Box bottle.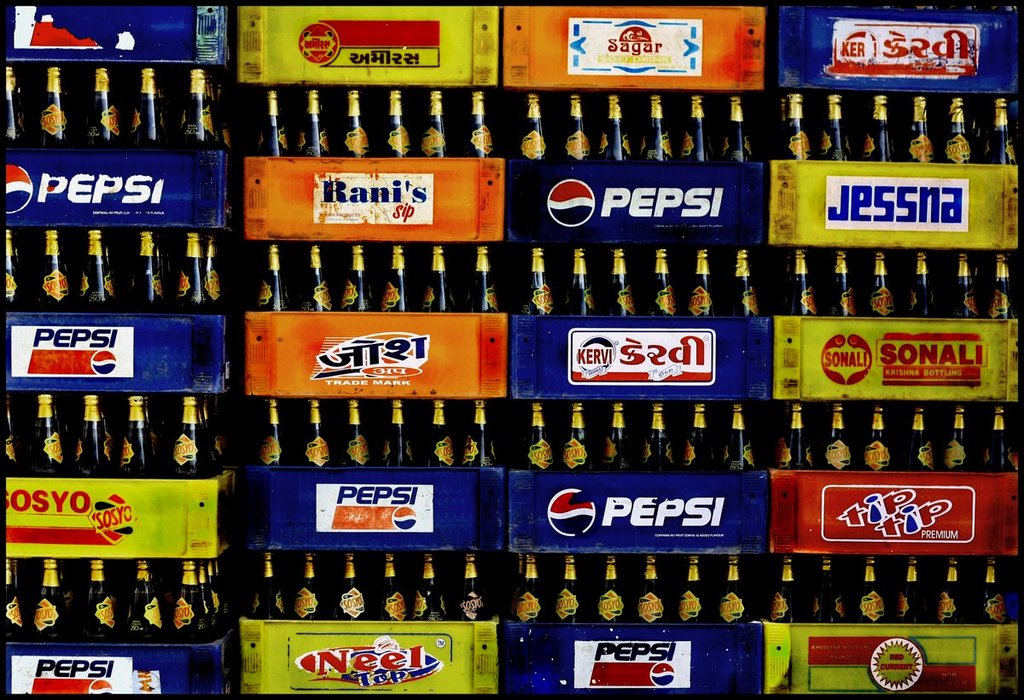
(left=864, top=94, right=895, bottom=166).
